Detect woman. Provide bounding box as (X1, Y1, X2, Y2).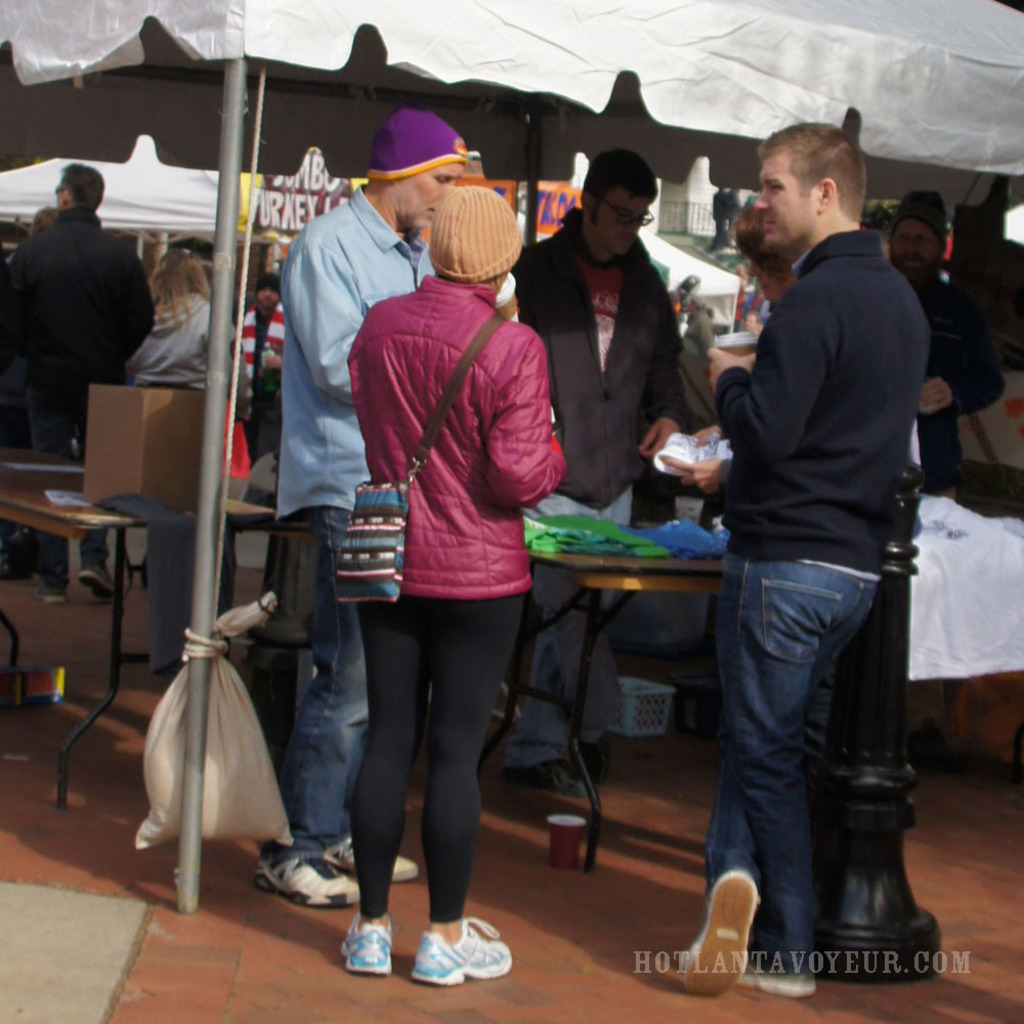
(117, 242, 255, 427).
